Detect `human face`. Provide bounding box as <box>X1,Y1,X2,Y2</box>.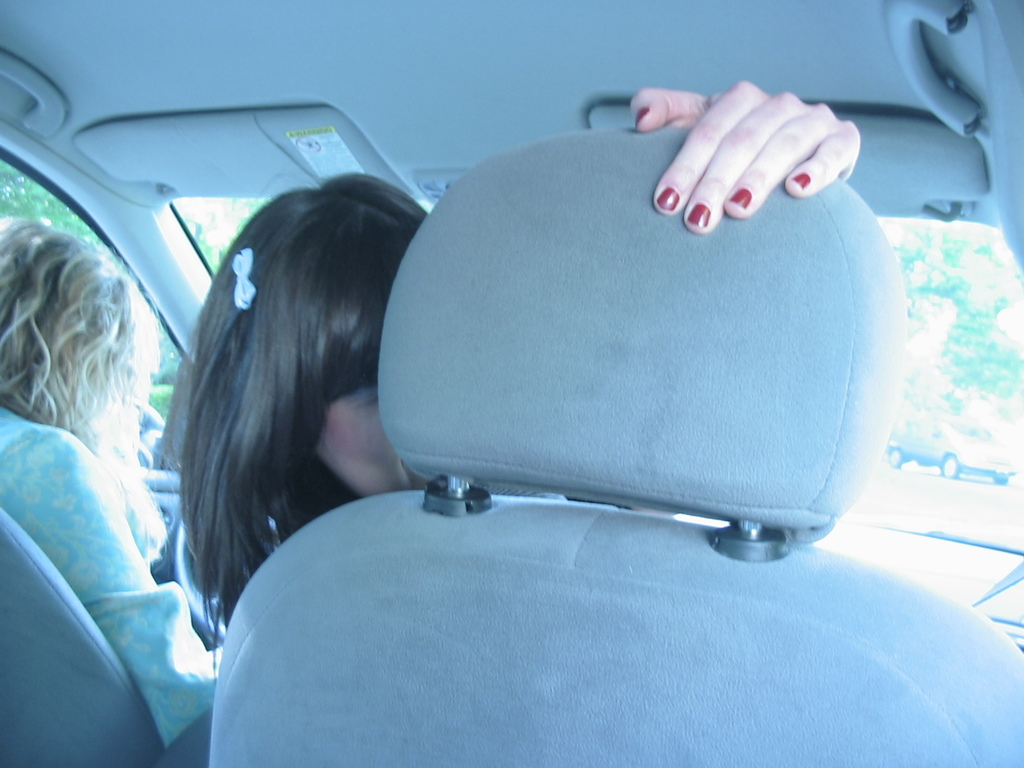
<box>315,382,435,497</box>.
